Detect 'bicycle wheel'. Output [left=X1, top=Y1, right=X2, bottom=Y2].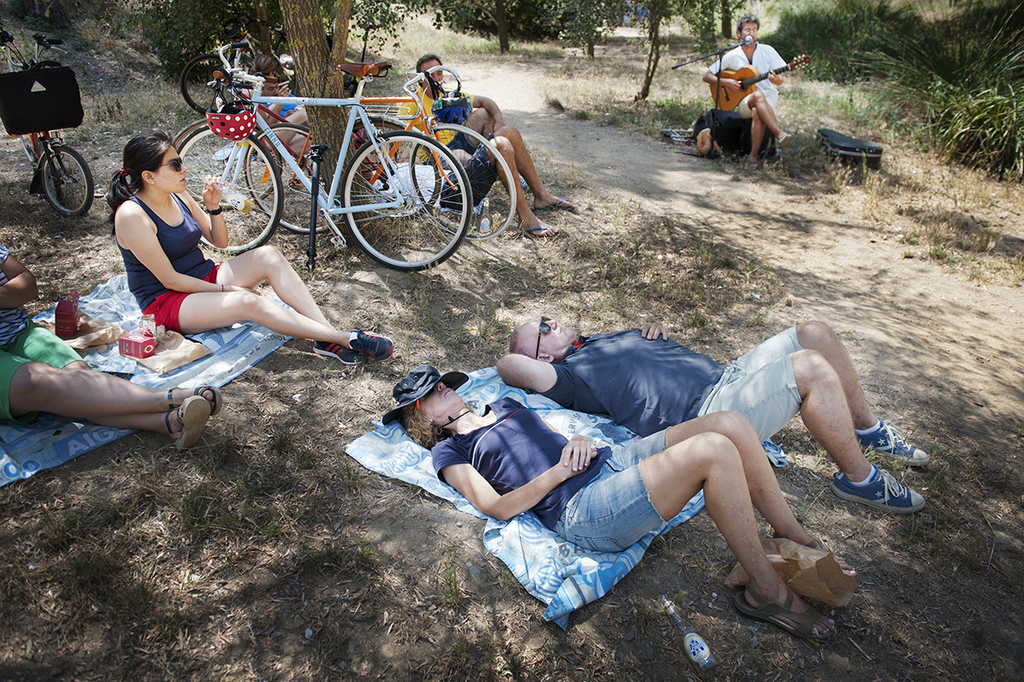
[left=157, top=105, right=276, bottom=211].
